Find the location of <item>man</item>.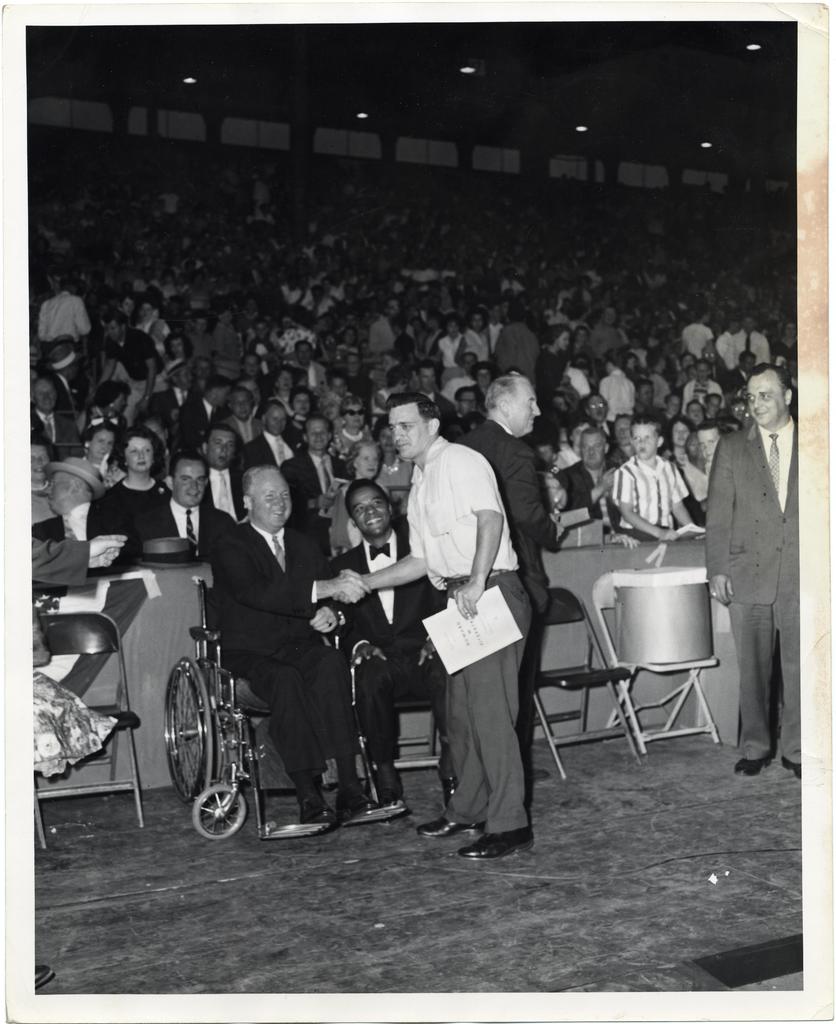
Location: (left=131, top=447, right=219, bottom=552).
